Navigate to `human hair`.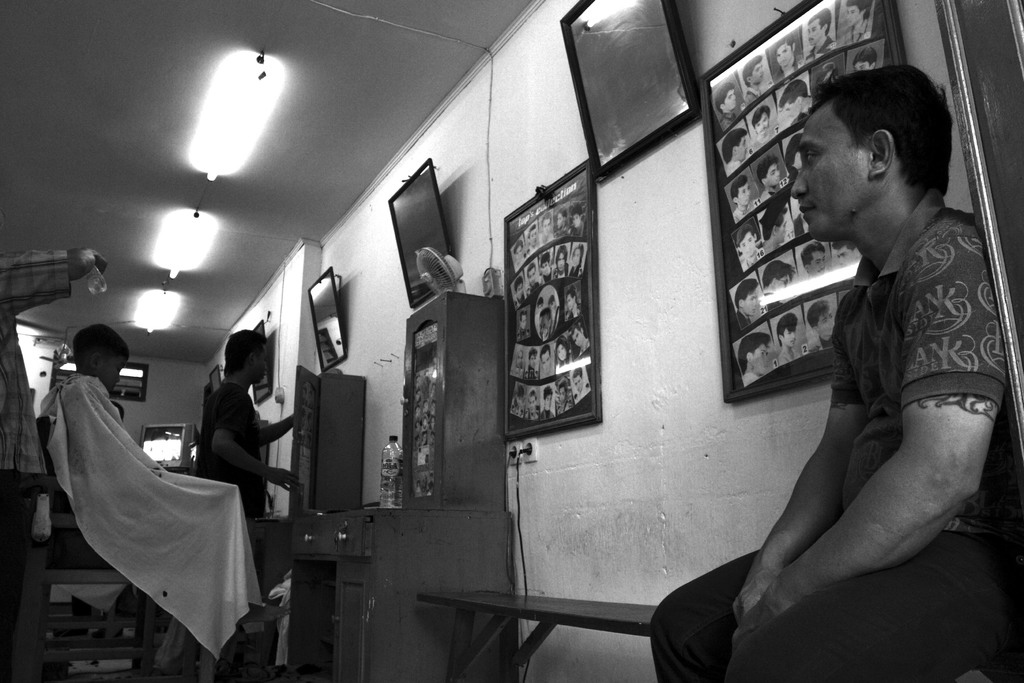
Navigation target: locate(544, 384, 554, 396).
